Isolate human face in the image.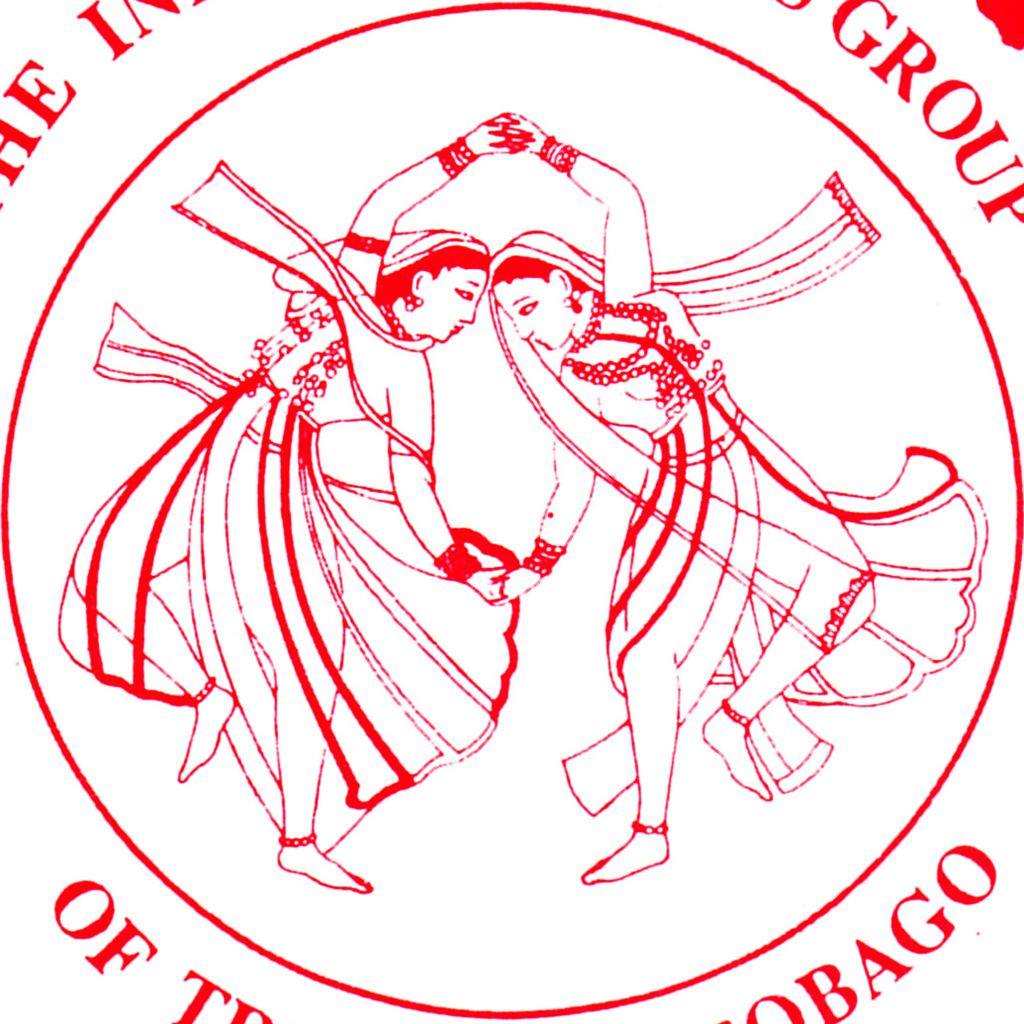
Isolated region: crop(493, 281, 569, 349).
